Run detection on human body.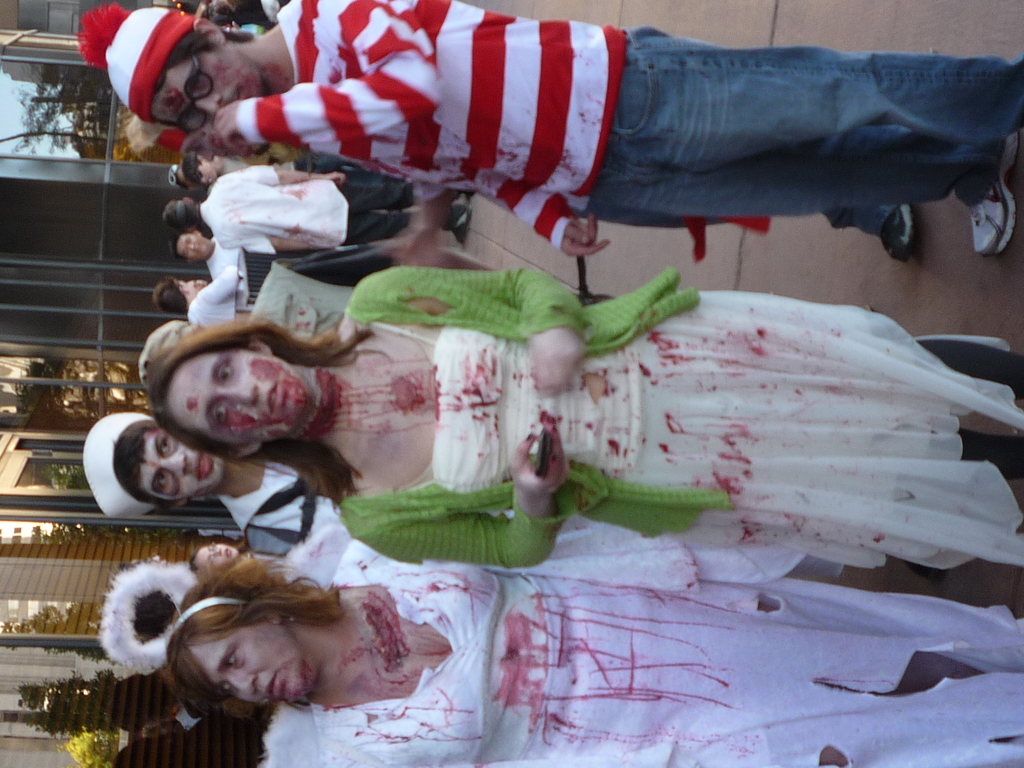
Result: 318,526,1023,767.
